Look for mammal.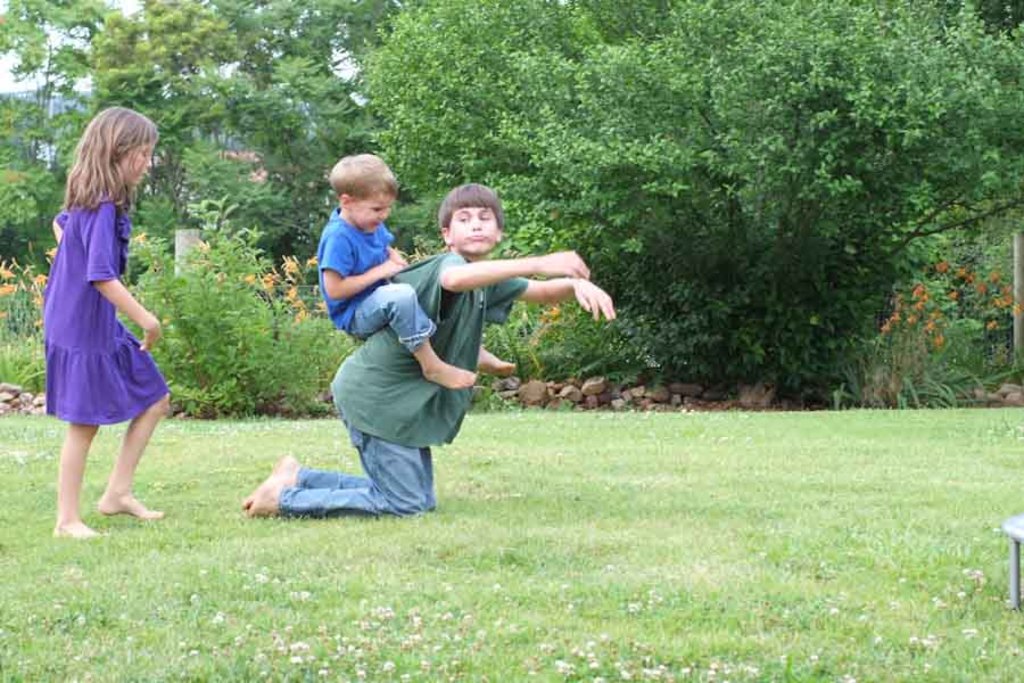
Found: {"x1": 308, "y1": 146, "x2": 517, "y2": 386}.
